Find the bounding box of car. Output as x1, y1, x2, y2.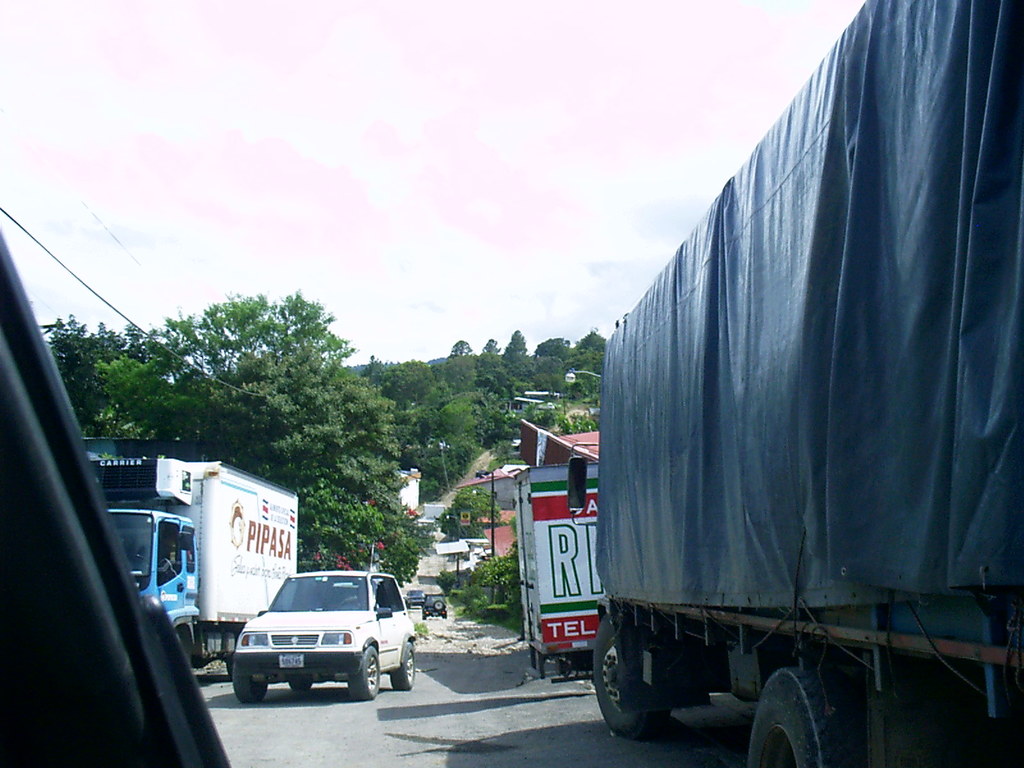
421, 596, 451, 617.
